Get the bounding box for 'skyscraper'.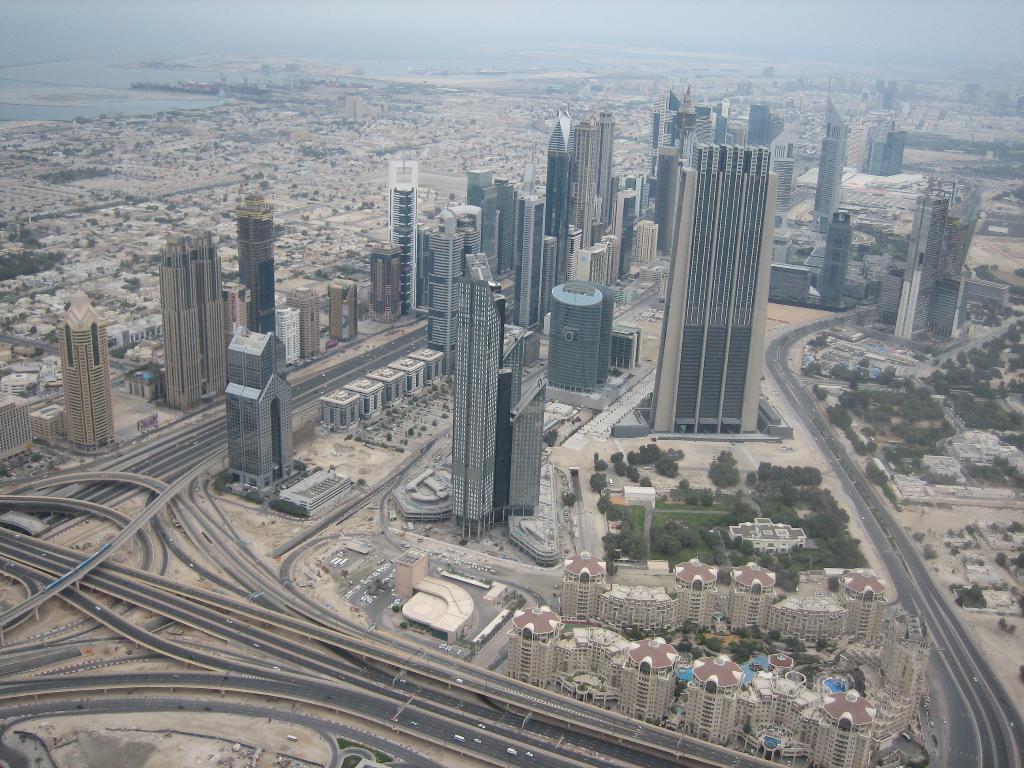
box(648, 80, 682, 199).
